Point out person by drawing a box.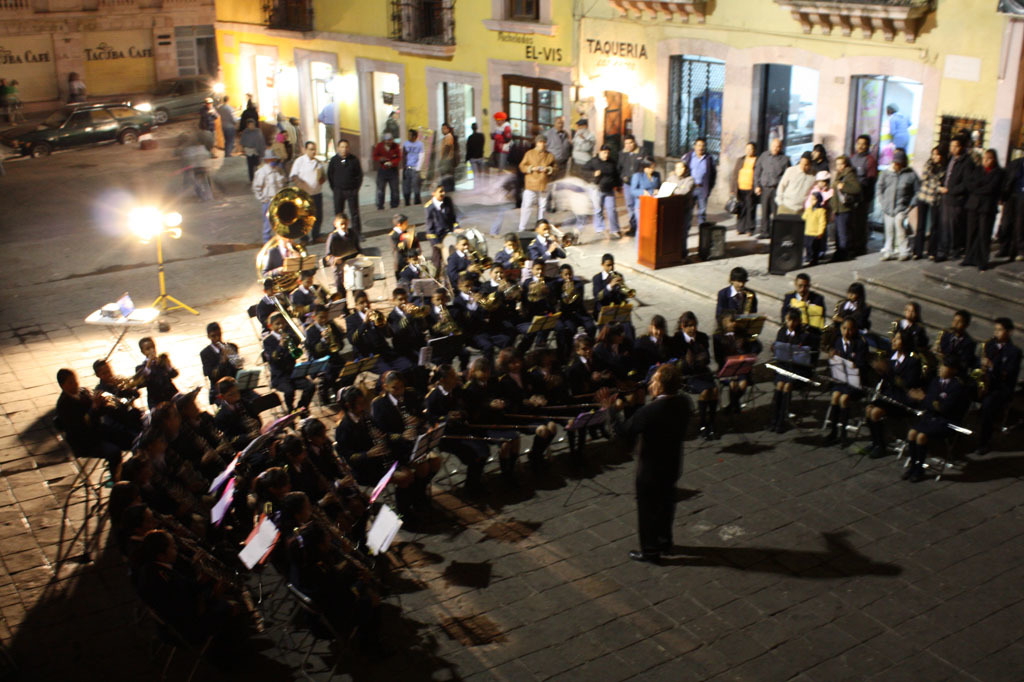
[x1=584, y1=143, x2=622, y2=239].
